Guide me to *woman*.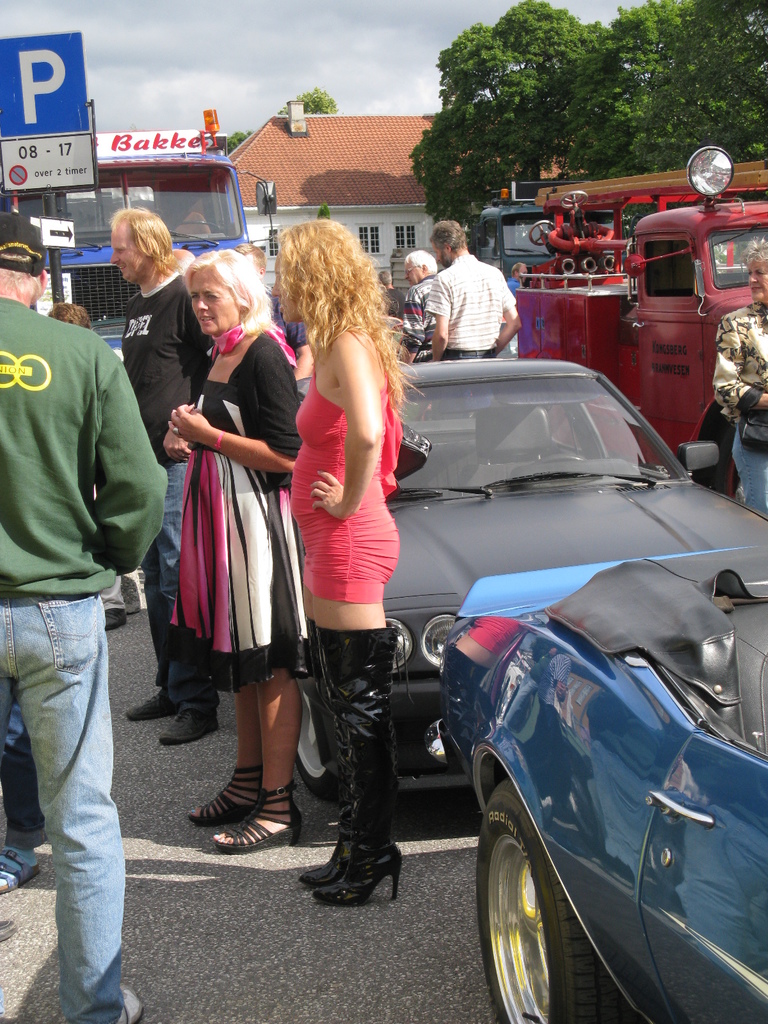
Guidance: [x1=268, y1=214, x2=410, y2=910].
